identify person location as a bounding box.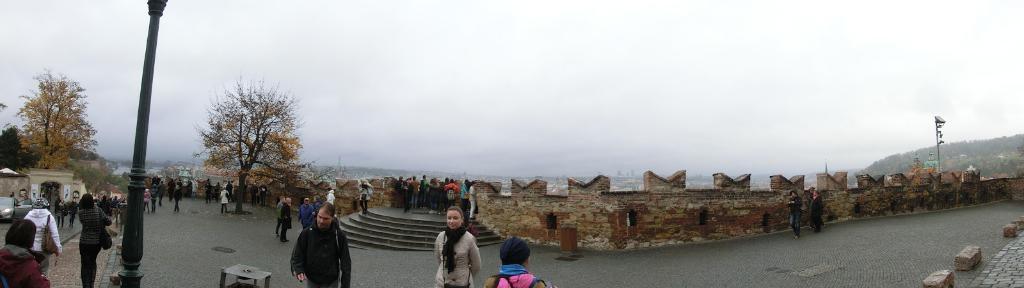
select_region(432, 177, 440, 213).
